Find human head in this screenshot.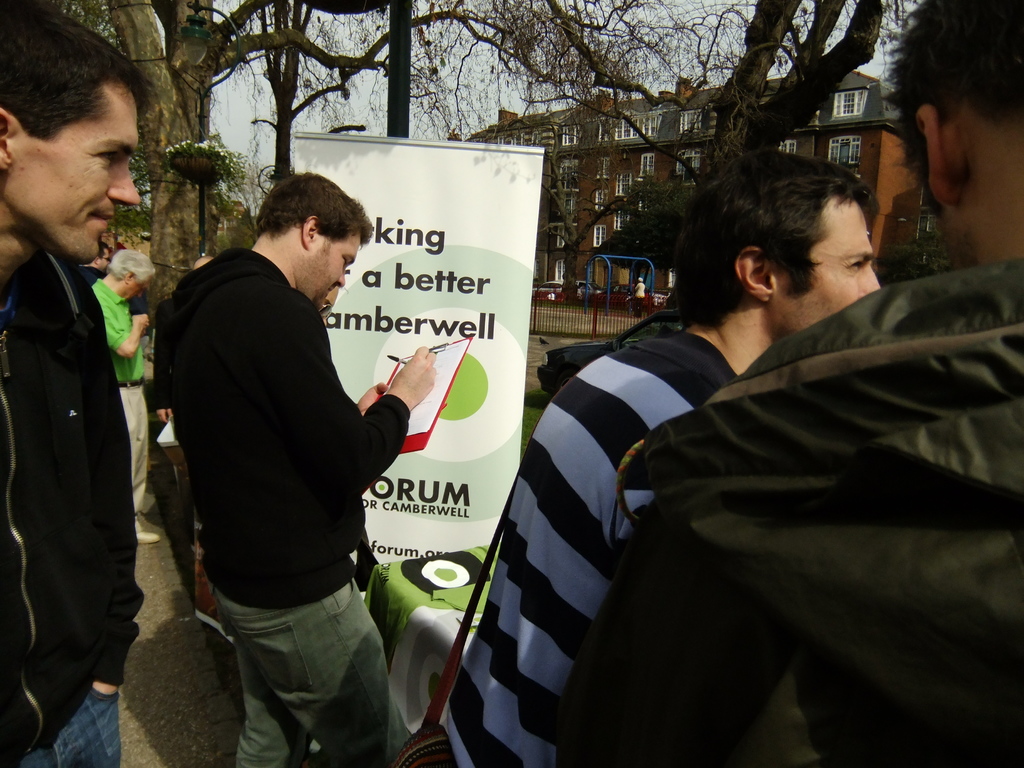
The bounding box for human head is Rect(312, 288, 339, 326).
